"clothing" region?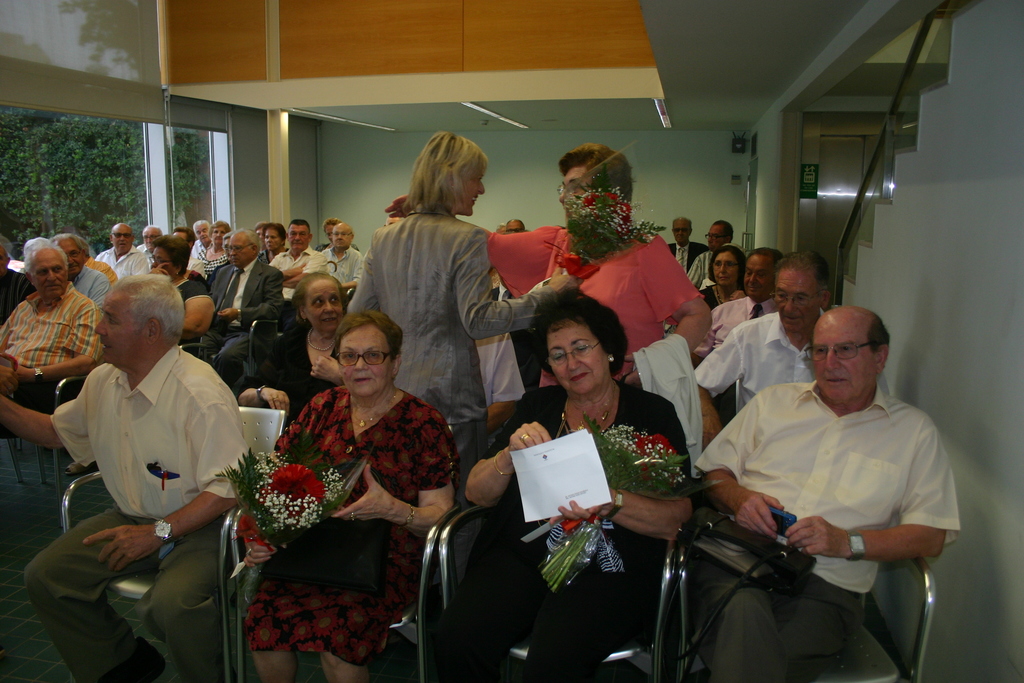
68,267,113,304
